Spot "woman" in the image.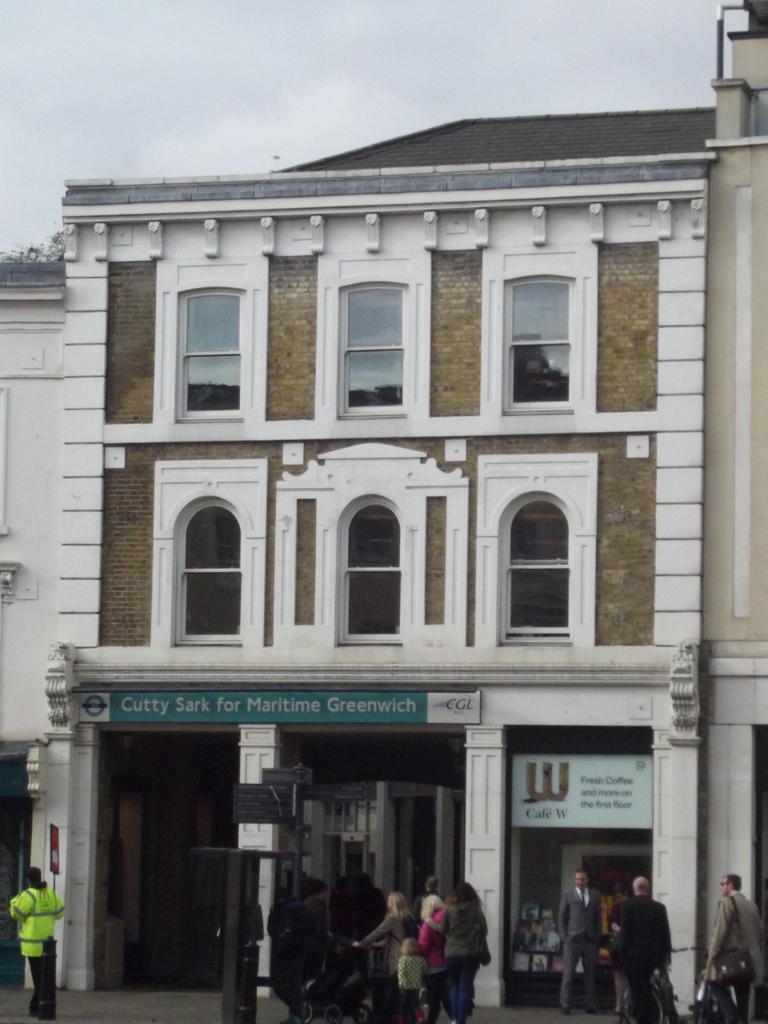
"woman" found at [427,883,495,1021].
